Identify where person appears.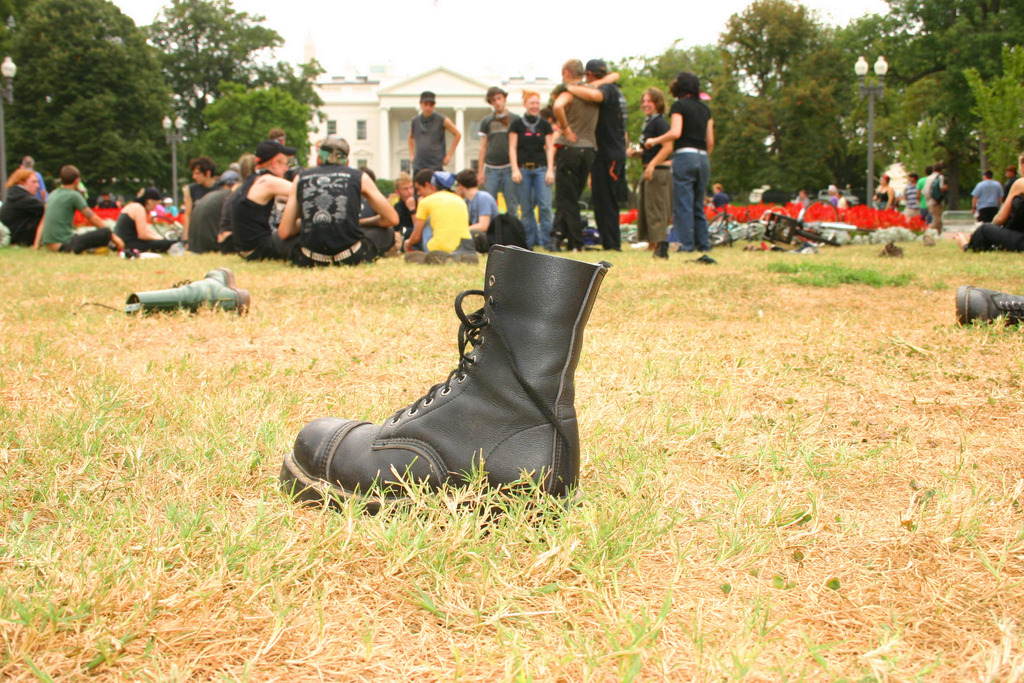
Appears at (left=186, top=167, right=244, bottom=255).
